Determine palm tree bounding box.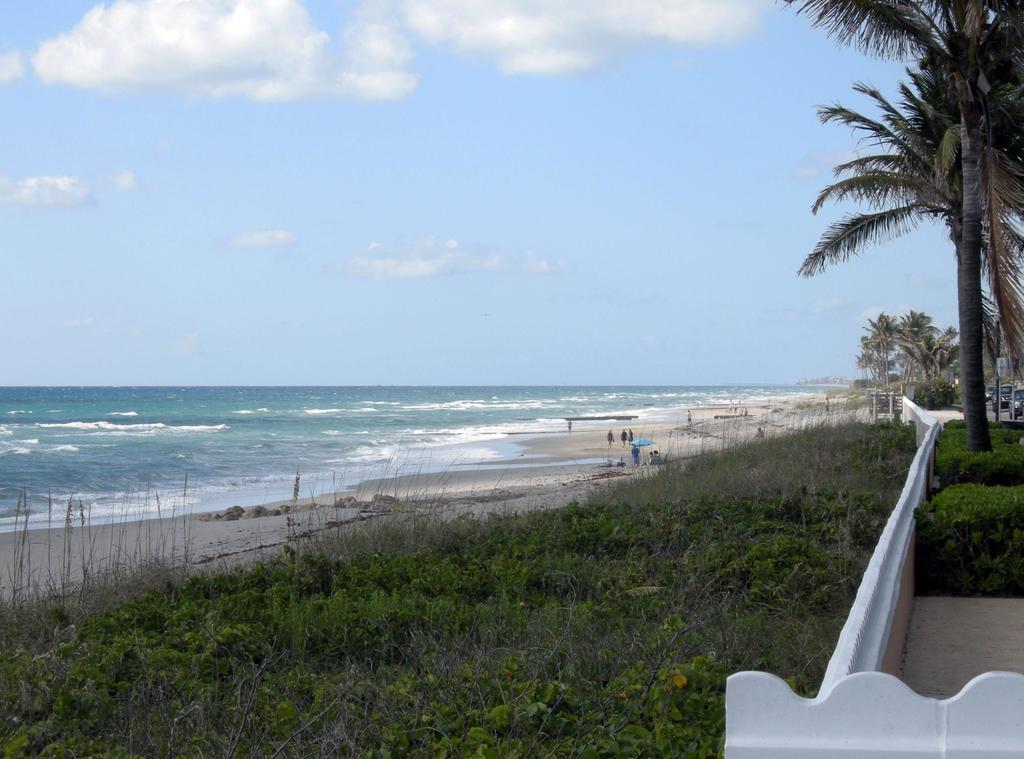
Determined: Rect(818, 56, 1000, 445).
